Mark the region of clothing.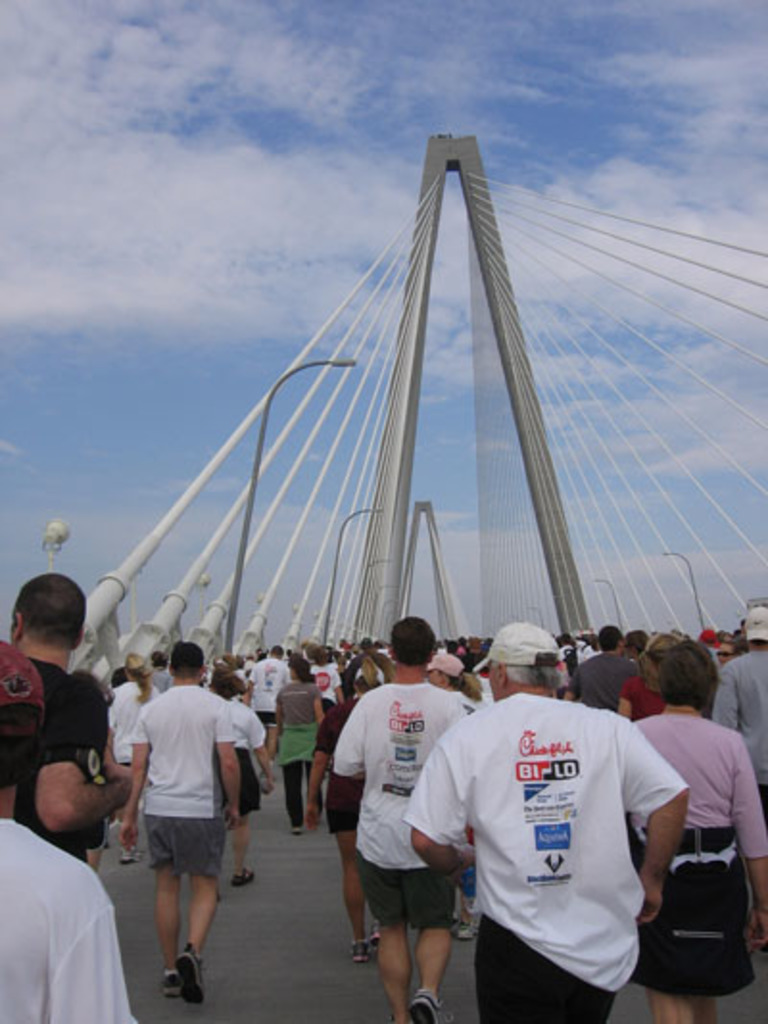
Region: detection(564, 647, 645, 711).
